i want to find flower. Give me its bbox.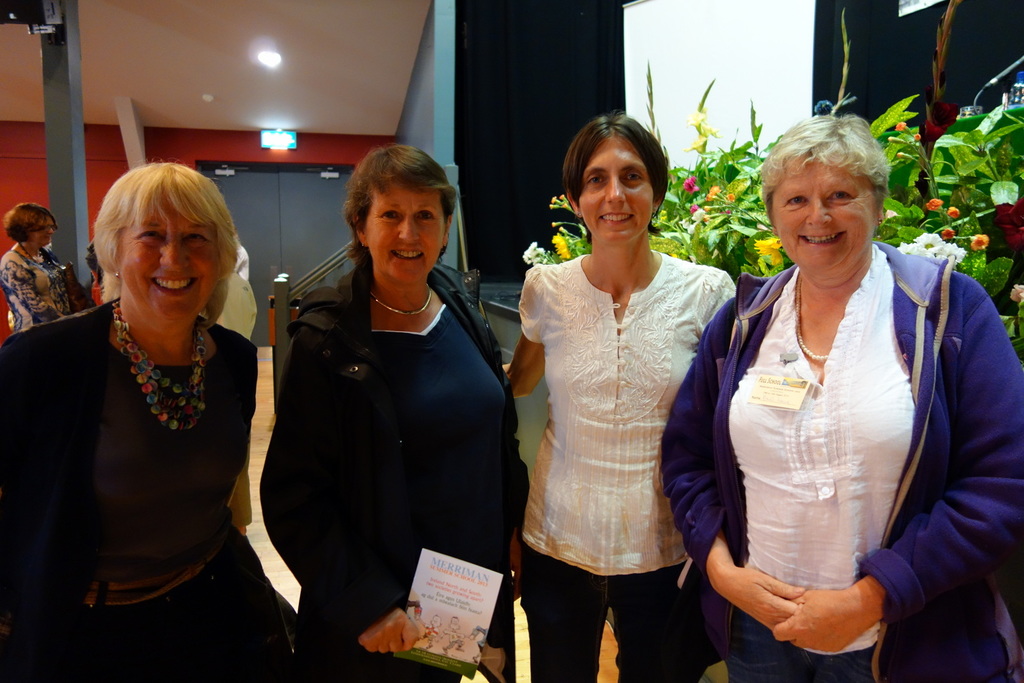
[x1=945, y1=209, x2=957, y2=215].
